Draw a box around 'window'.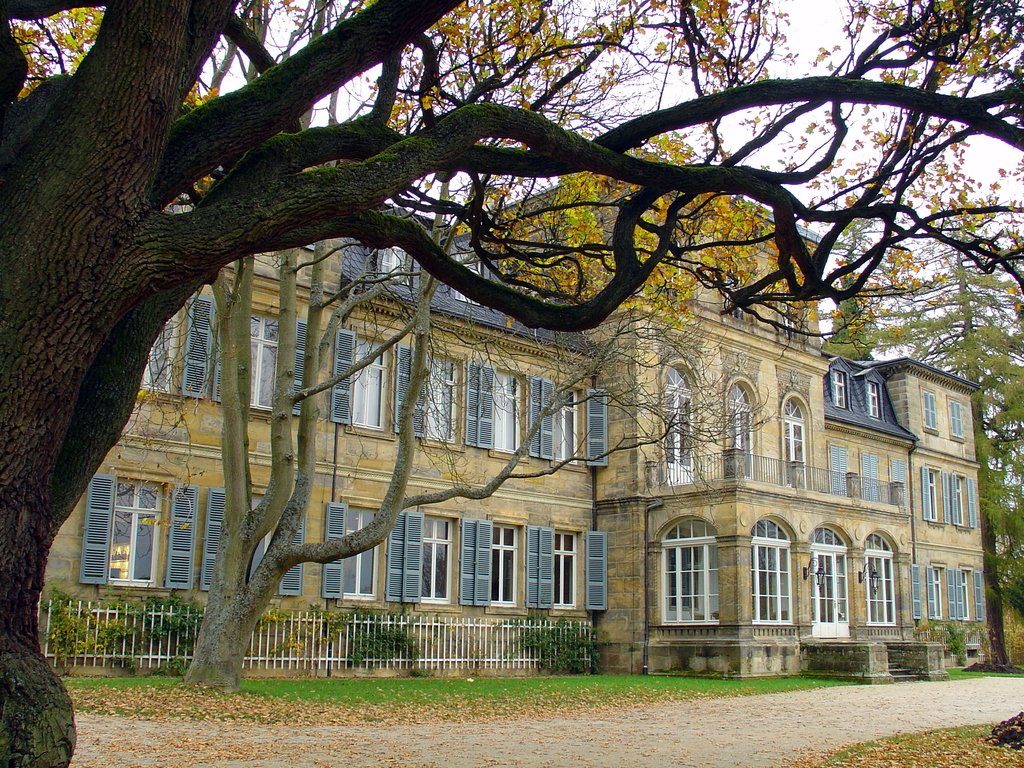
box=[956, 564, 986, 617].
